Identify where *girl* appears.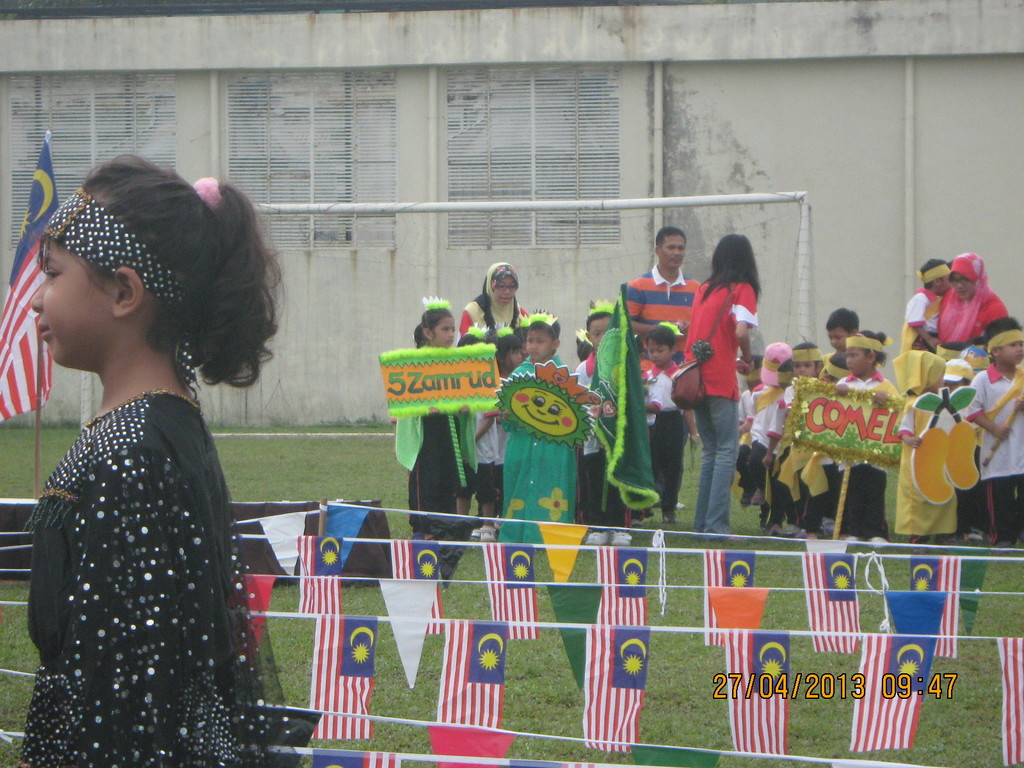
Appears at bbox=(783, 339, 833, 542).
